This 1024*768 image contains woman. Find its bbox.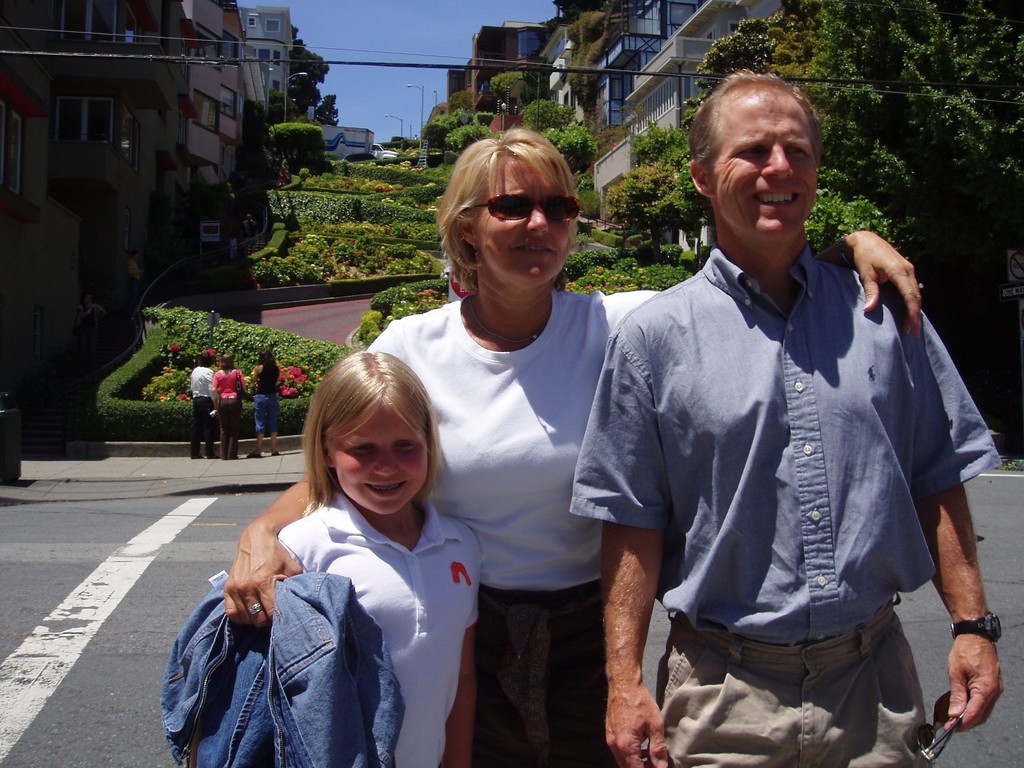
bbox=(222, 121, 922, 767).
